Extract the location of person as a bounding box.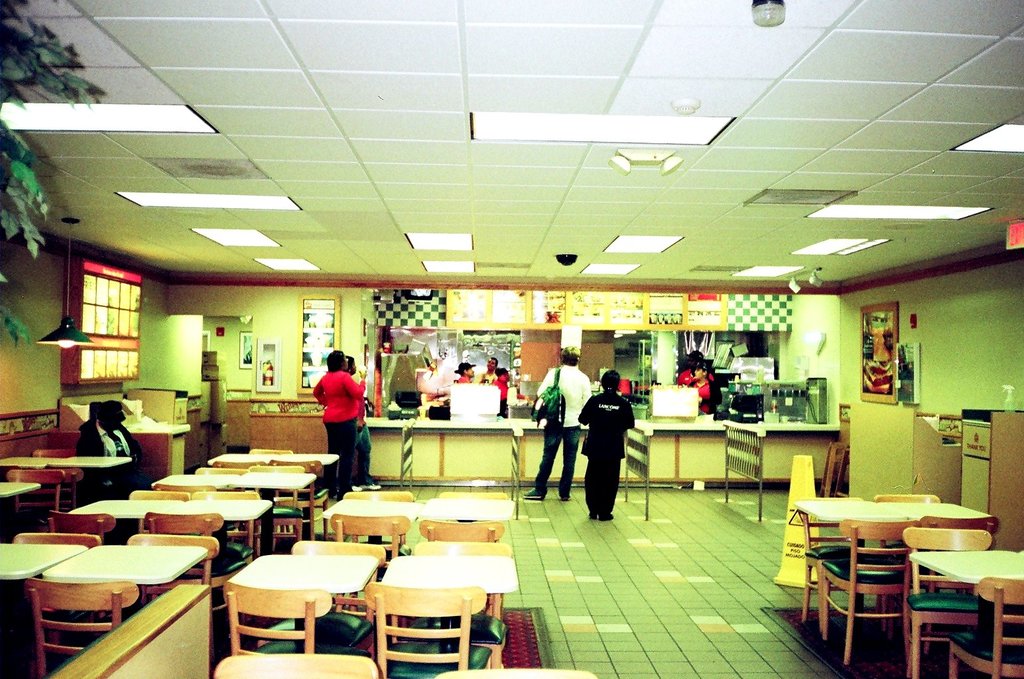
bbox(454, 360, 476, 384).
